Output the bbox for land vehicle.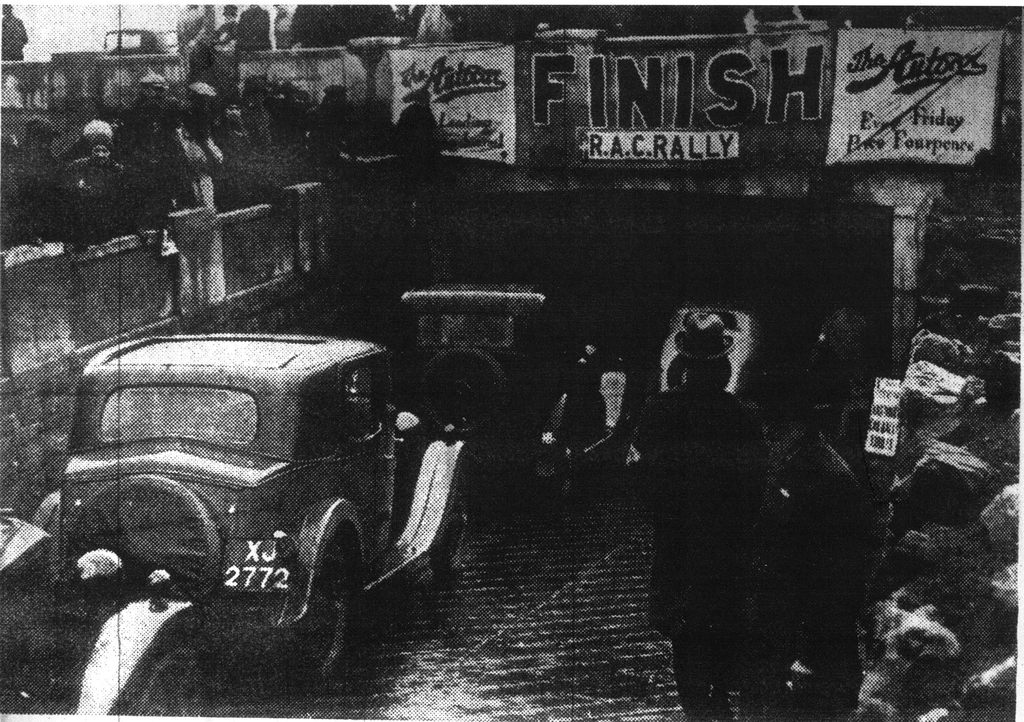
36, 317, 466, 657.
